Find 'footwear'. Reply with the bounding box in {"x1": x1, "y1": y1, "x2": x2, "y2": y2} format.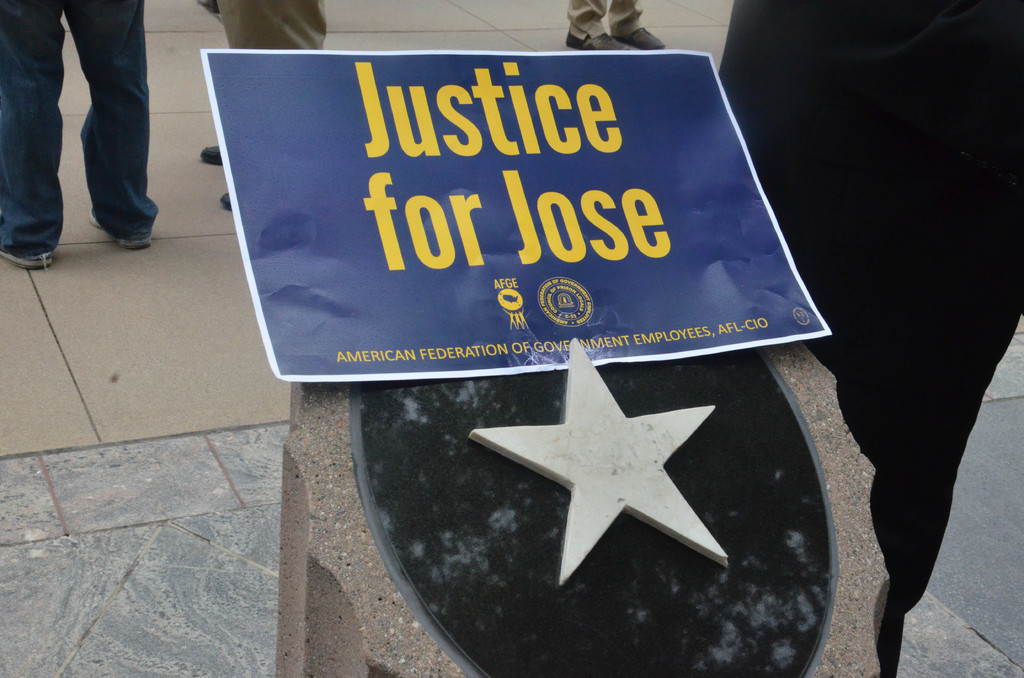
{"x1": 615, "y1": 28, "x2": 666, "y2": 49}.
